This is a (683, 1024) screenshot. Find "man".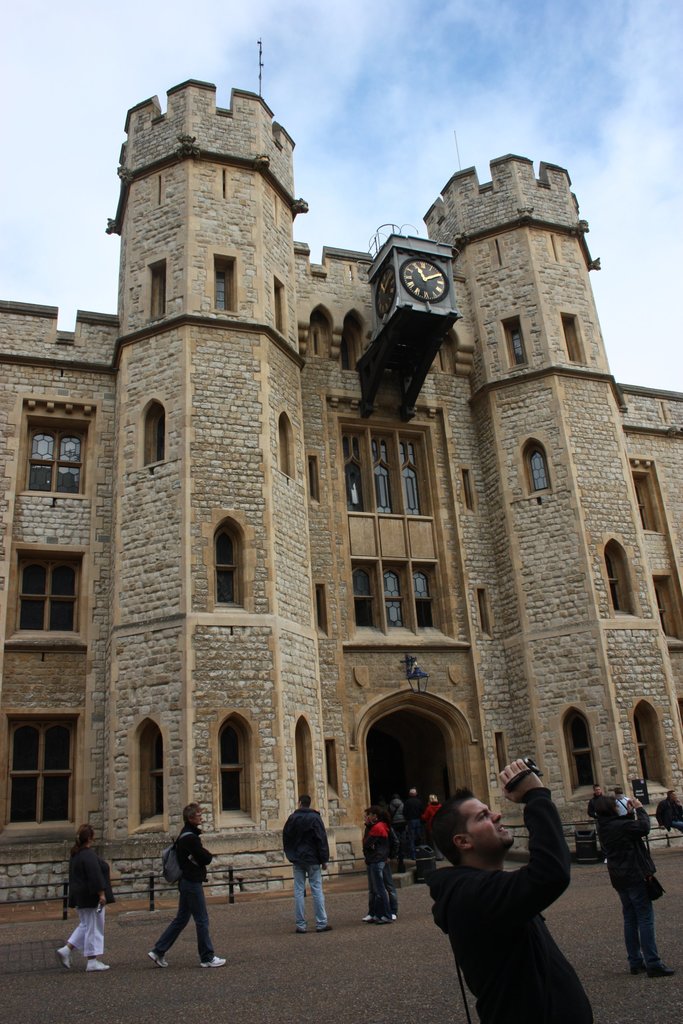
Bounding box: [288,793,337,945].
